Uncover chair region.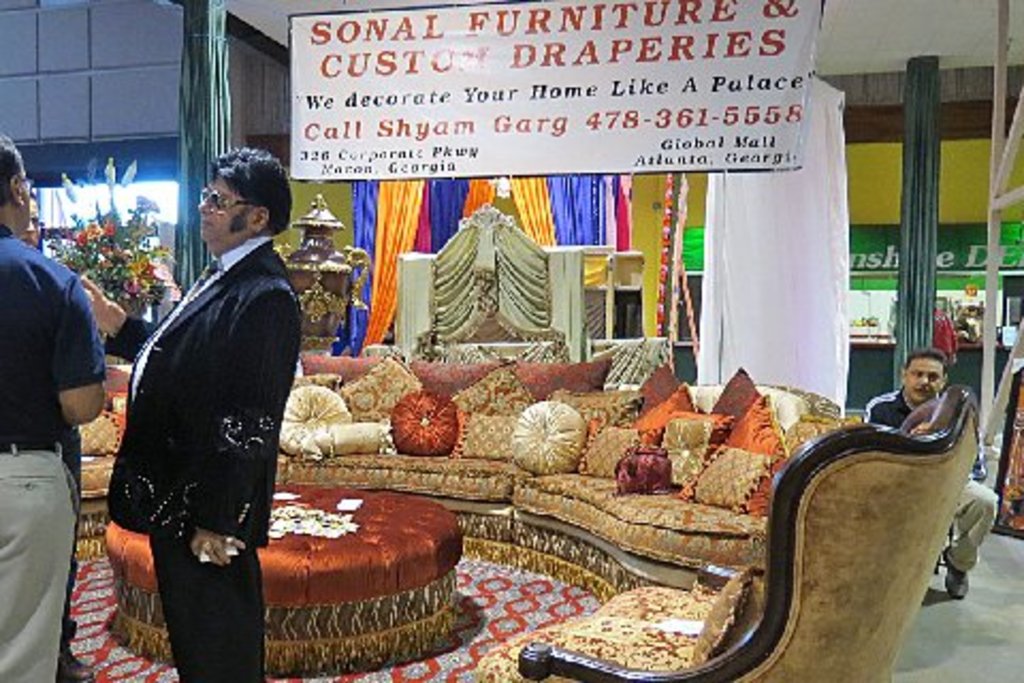
Uncovered: <region>663, 374, 979, 679</region>.
